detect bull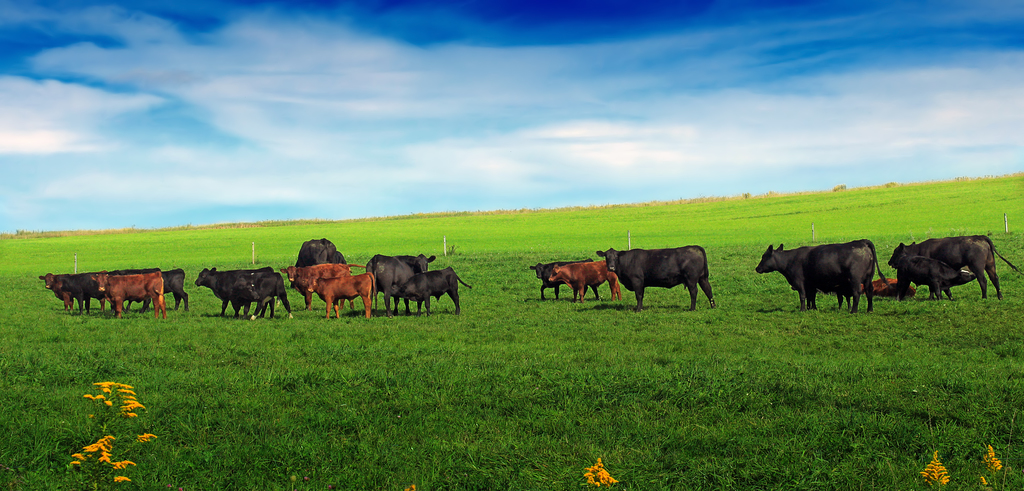
BBox(530, 252, 585, 295)
